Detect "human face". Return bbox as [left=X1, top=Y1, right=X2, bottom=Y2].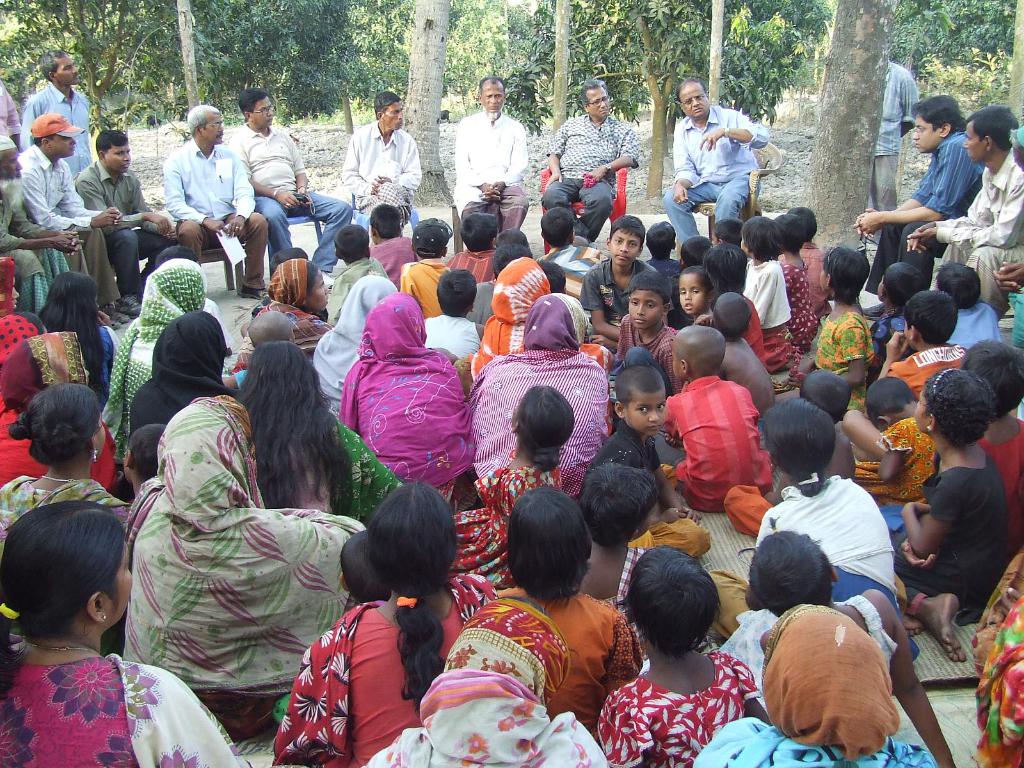
[left=205, top=118, right=221, bottom=144].
